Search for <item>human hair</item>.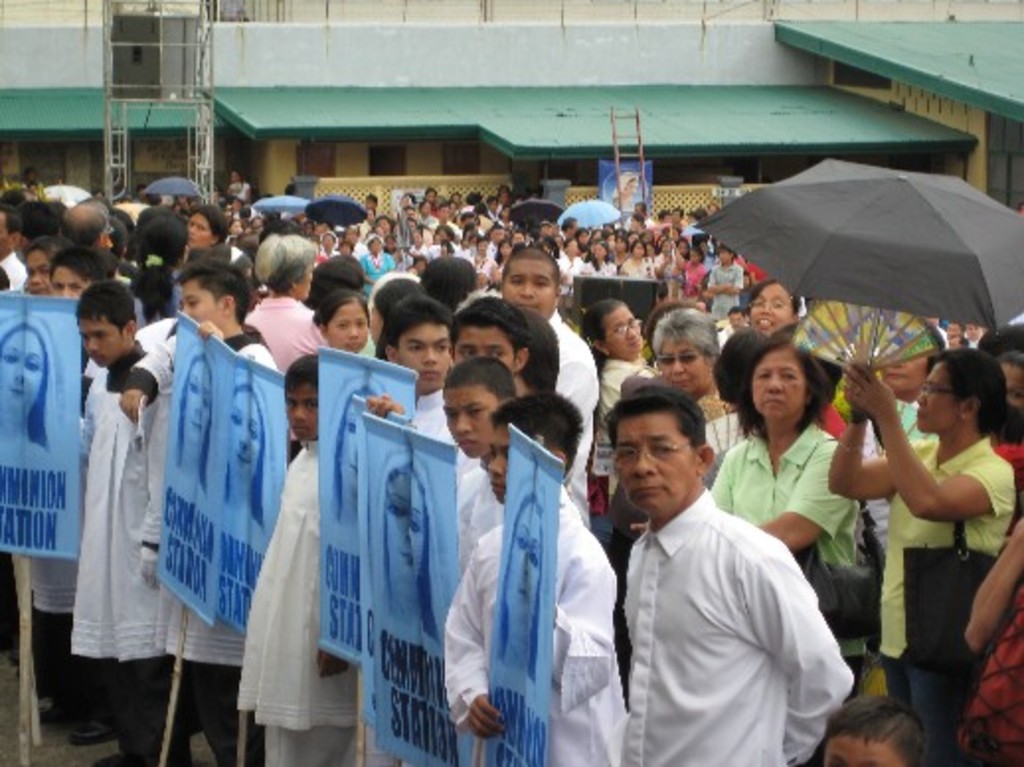
Found at left=324, top=376, right=391, bottom=526.
